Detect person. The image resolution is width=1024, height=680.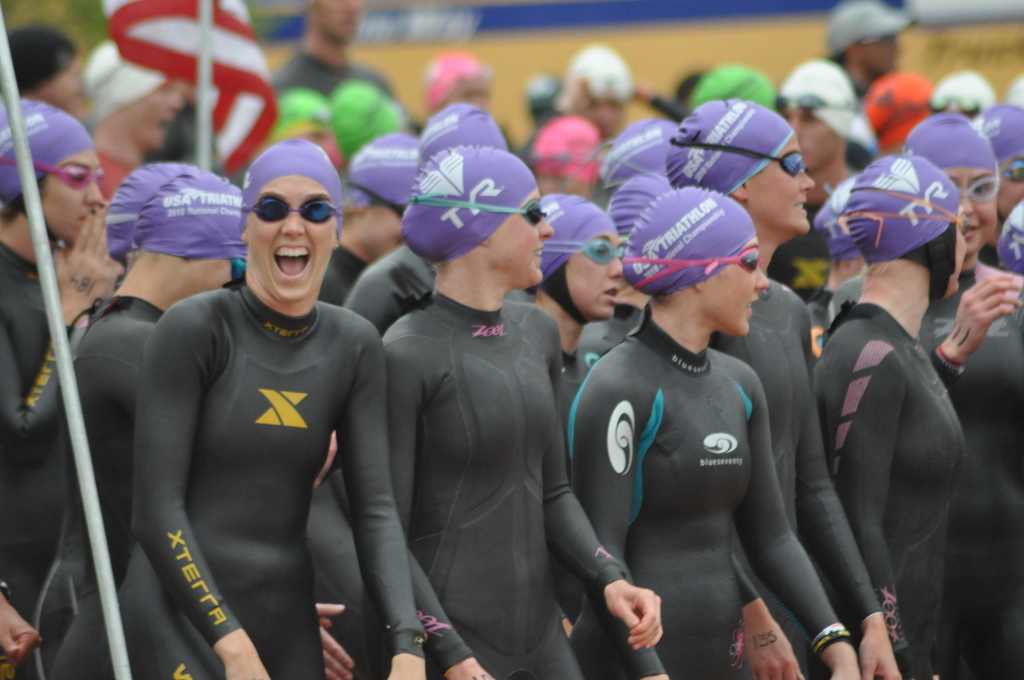
bbox=(306, 435, 381, 679).
